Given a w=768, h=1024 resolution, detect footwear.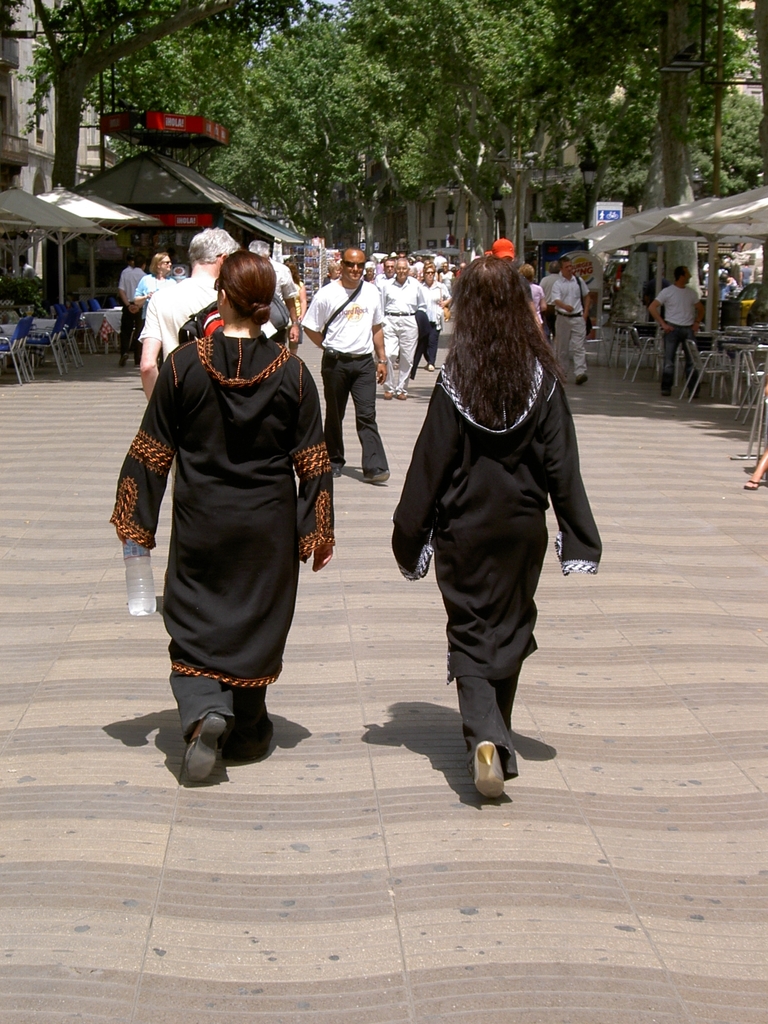
x1=577 y1=374 x2=591 y2=388.
